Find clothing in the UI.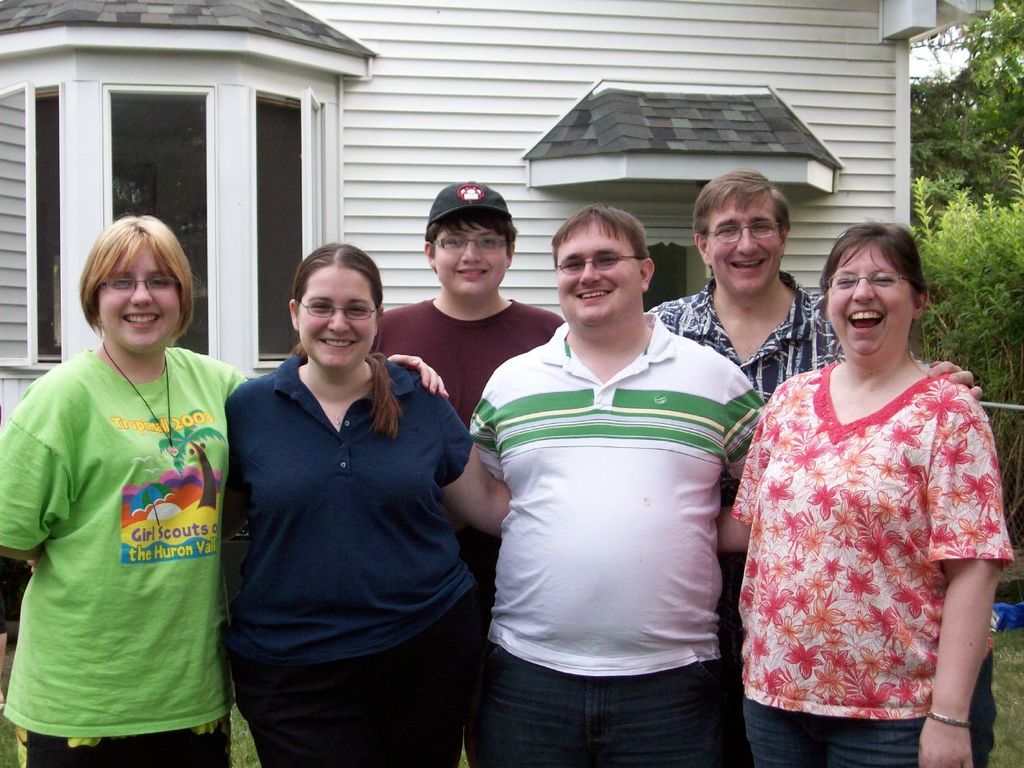
UI element at BBox(377, 294, 566, 430).
